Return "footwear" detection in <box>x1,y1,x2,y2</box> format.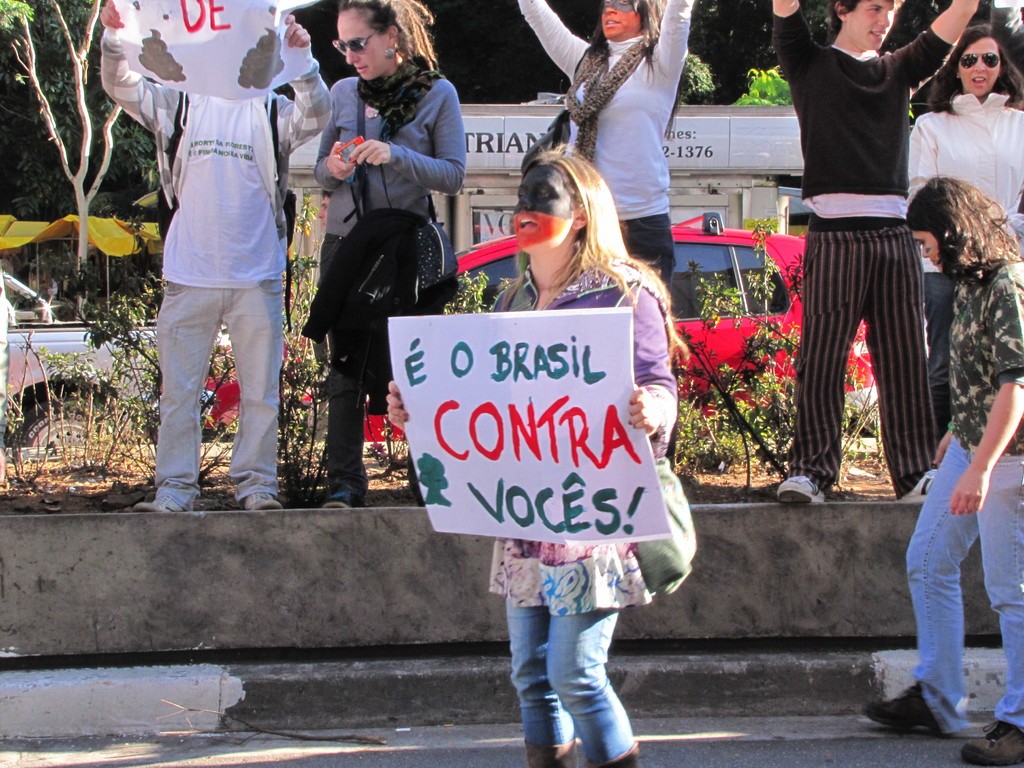
<box>956,717,1023,767</box>.
